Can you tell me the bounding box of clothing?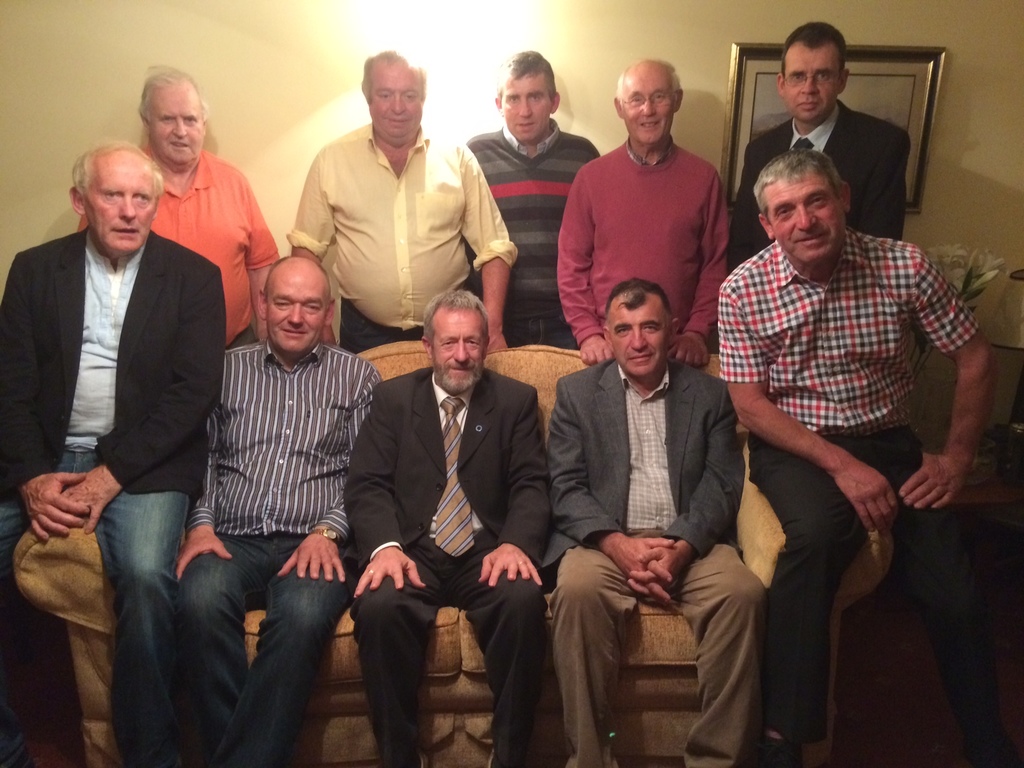
(294, 111, 516, 368).
